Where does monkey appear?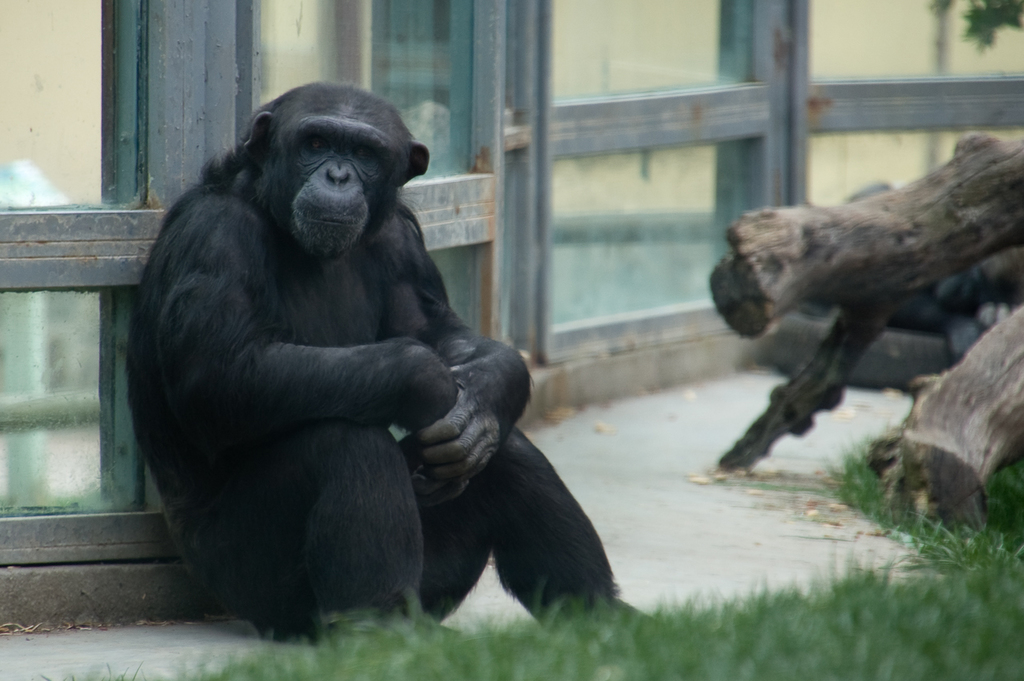
Appears at [112,75,603,653].
